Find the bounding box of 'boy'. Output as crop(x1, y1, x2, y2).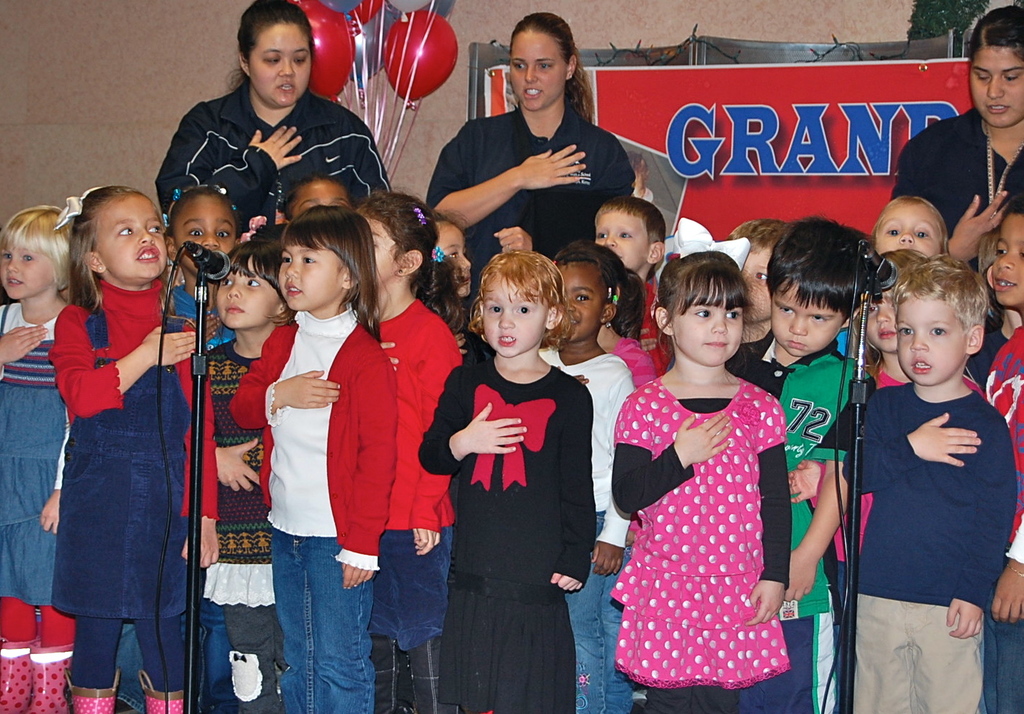
crop(738, 216, 875, 713).
